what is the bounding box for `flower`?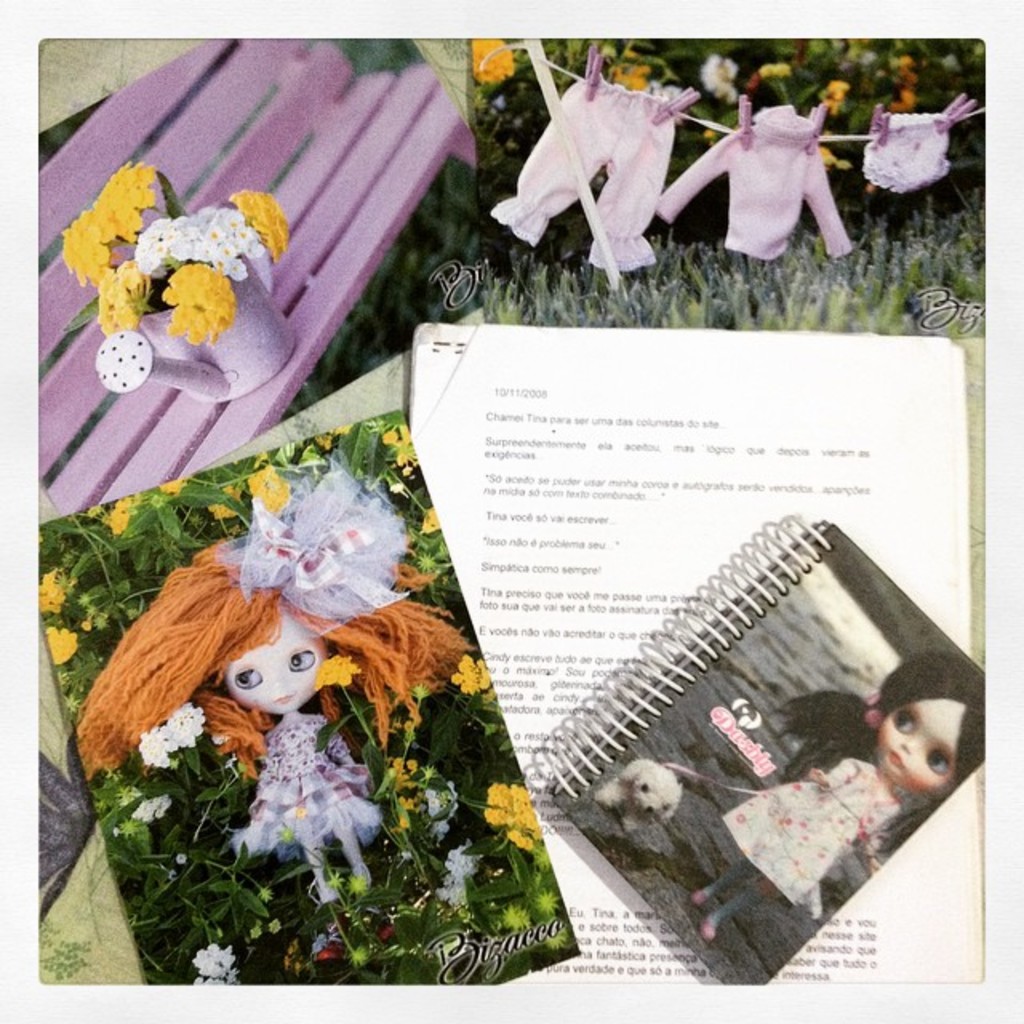
<region>421, 504, 443, 534</region>.
